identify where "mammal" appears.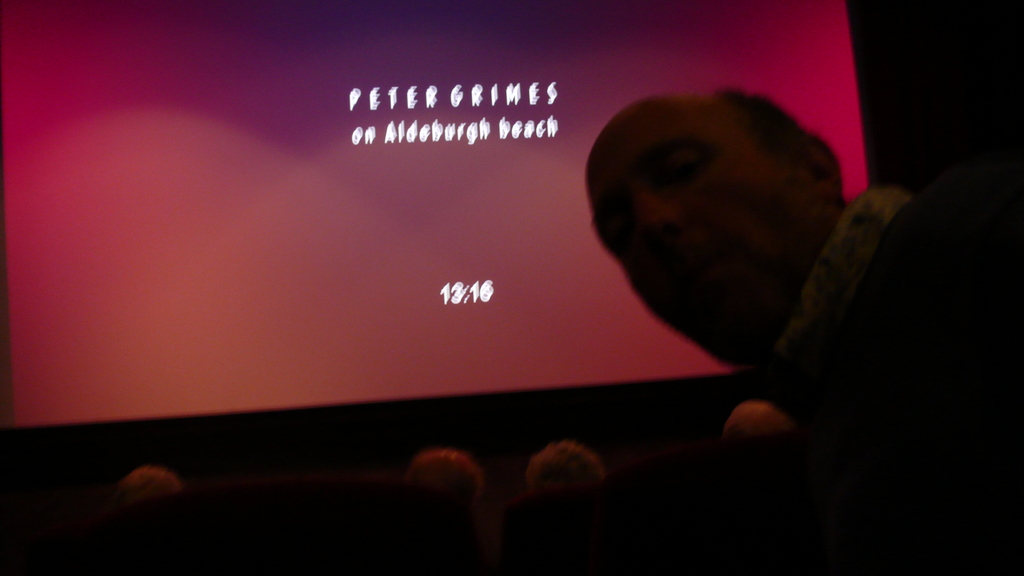
Appears at crop(409, 450, 484, 493).
